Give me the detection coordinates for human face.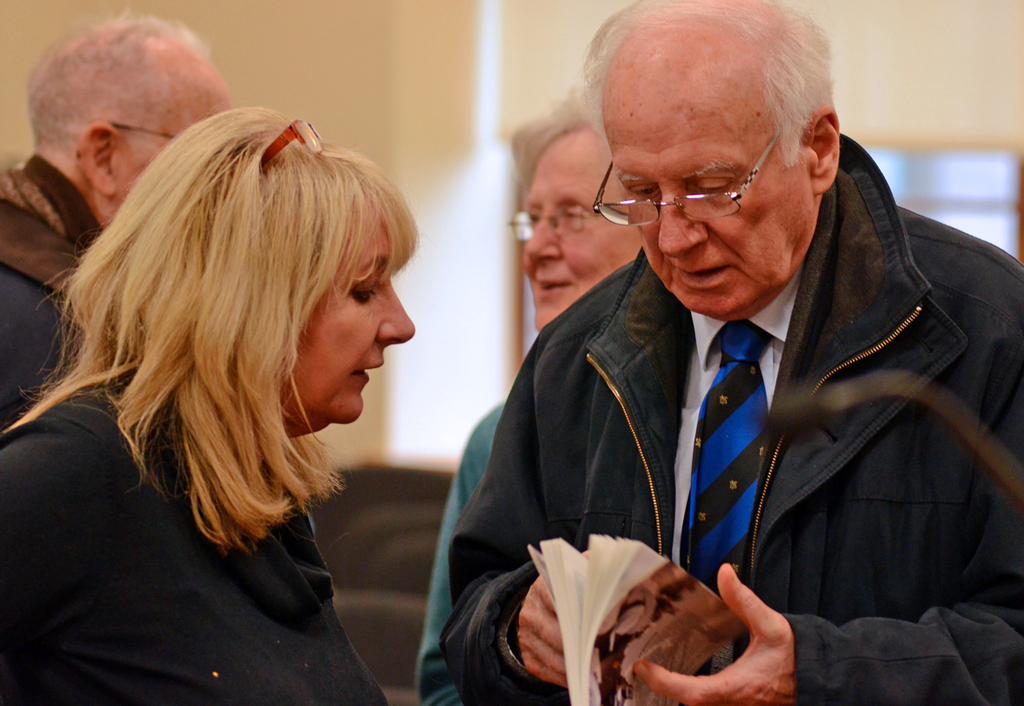
detection(601, 54, 812, 319).
